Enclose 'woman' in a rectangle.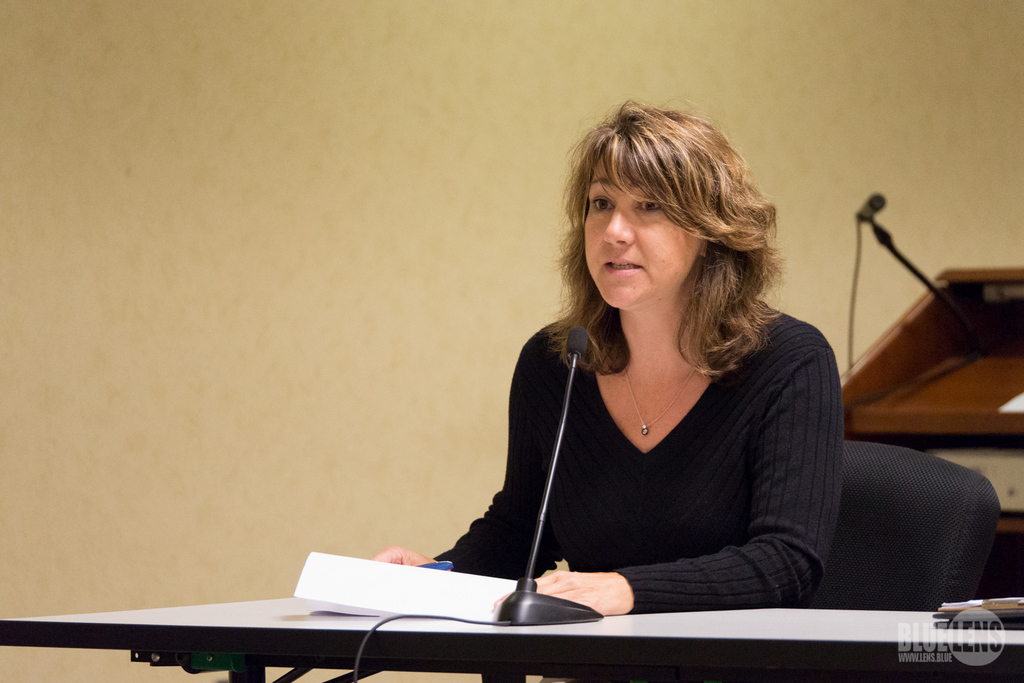
bbox=(317, 121, 899, 636).
